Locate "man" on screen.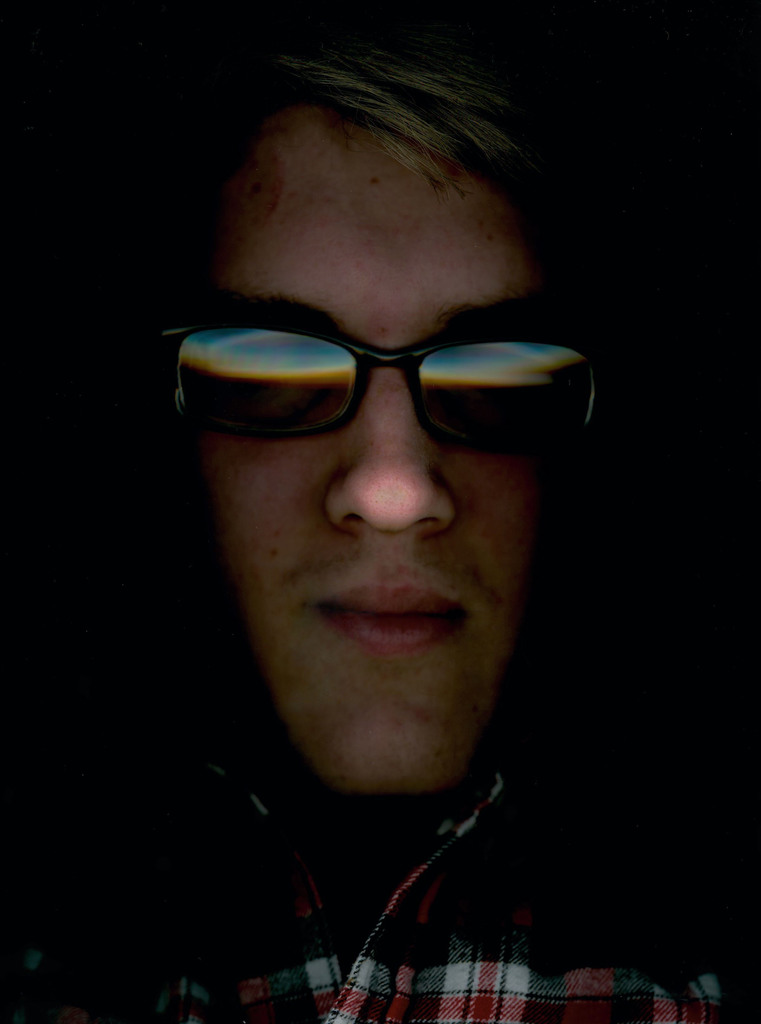
On screen at (37,0,754,1023).
